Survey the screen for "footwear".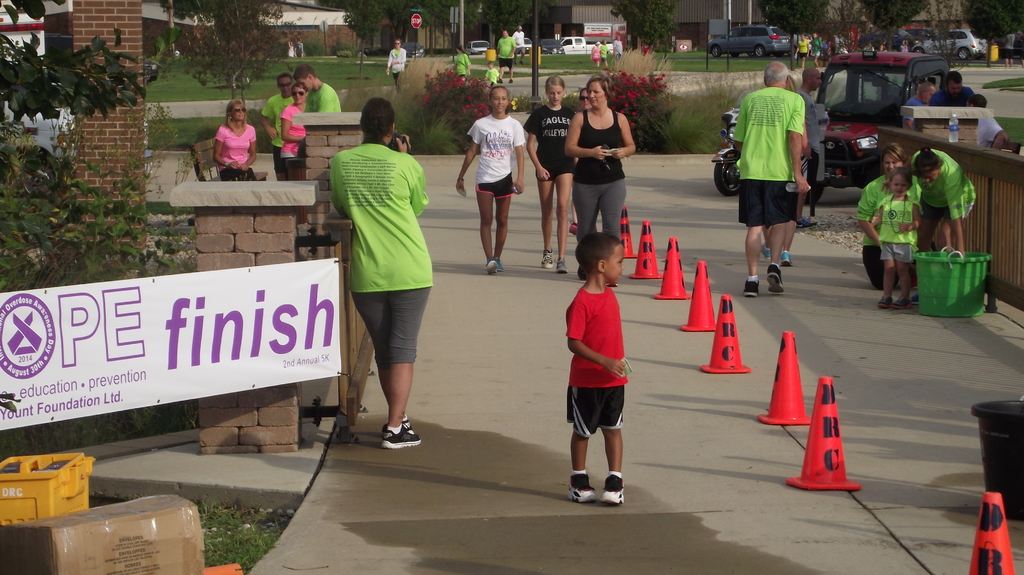
Survey found: (913, 294, 918, 304).
